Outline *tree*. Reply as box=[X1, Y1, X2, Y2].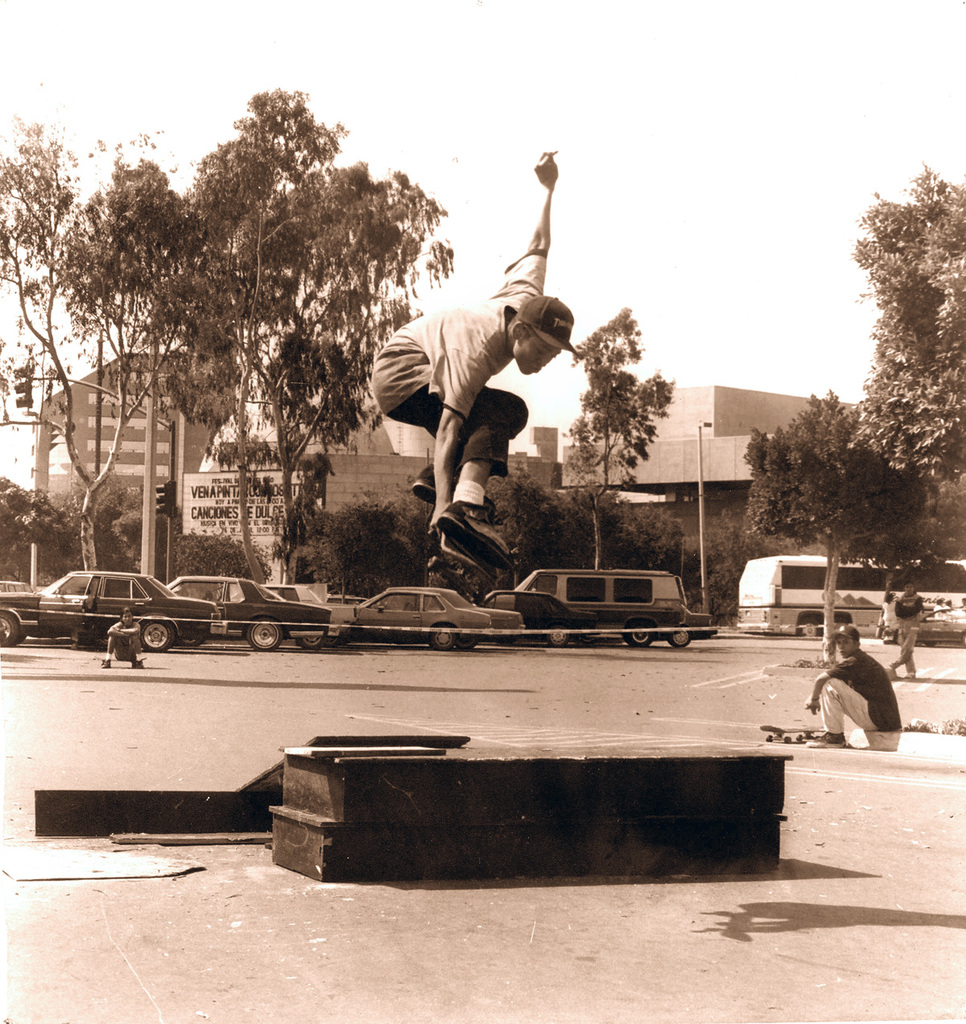
box=[101, 488, 163, 588].
